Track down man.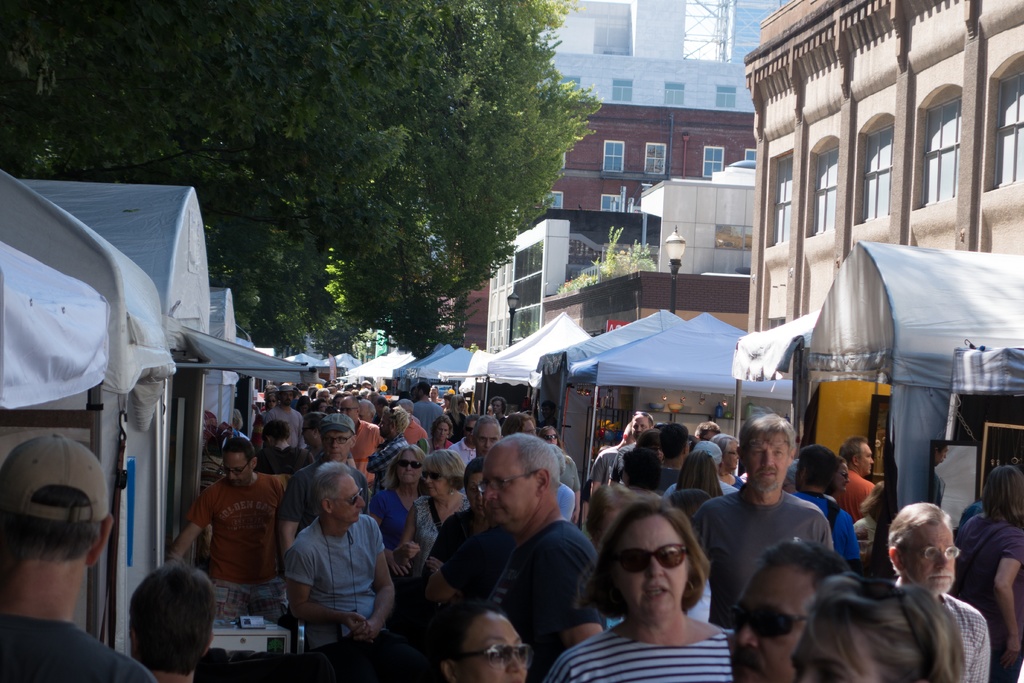
Tracked to box(723, 539, 839, 682).
